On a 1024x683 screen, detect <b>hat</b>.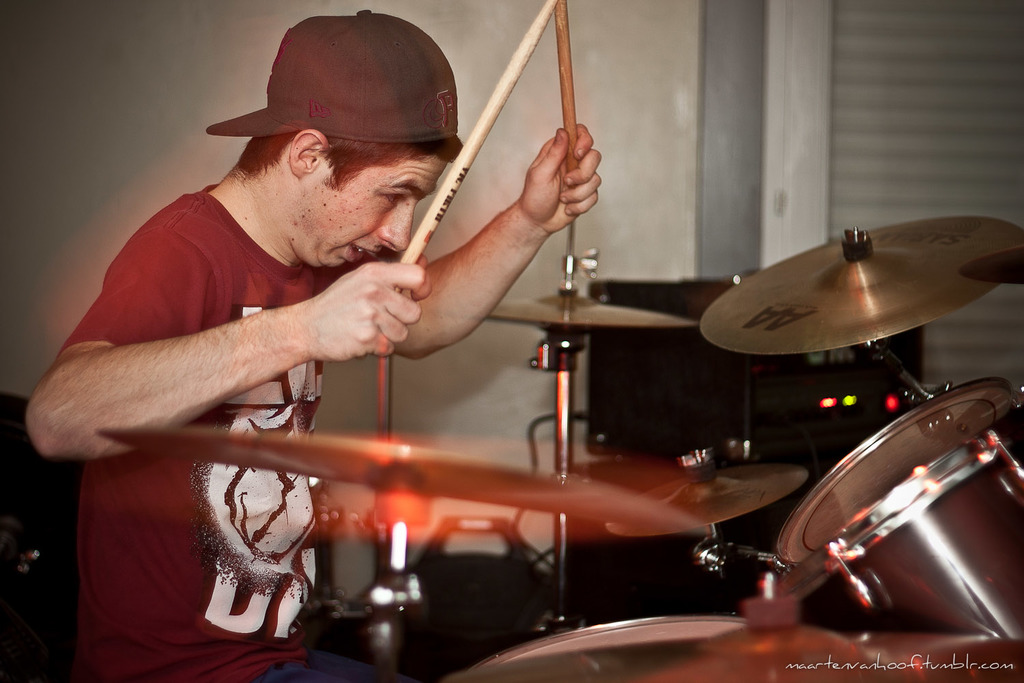
Rect(205, 5, 459, 148).
